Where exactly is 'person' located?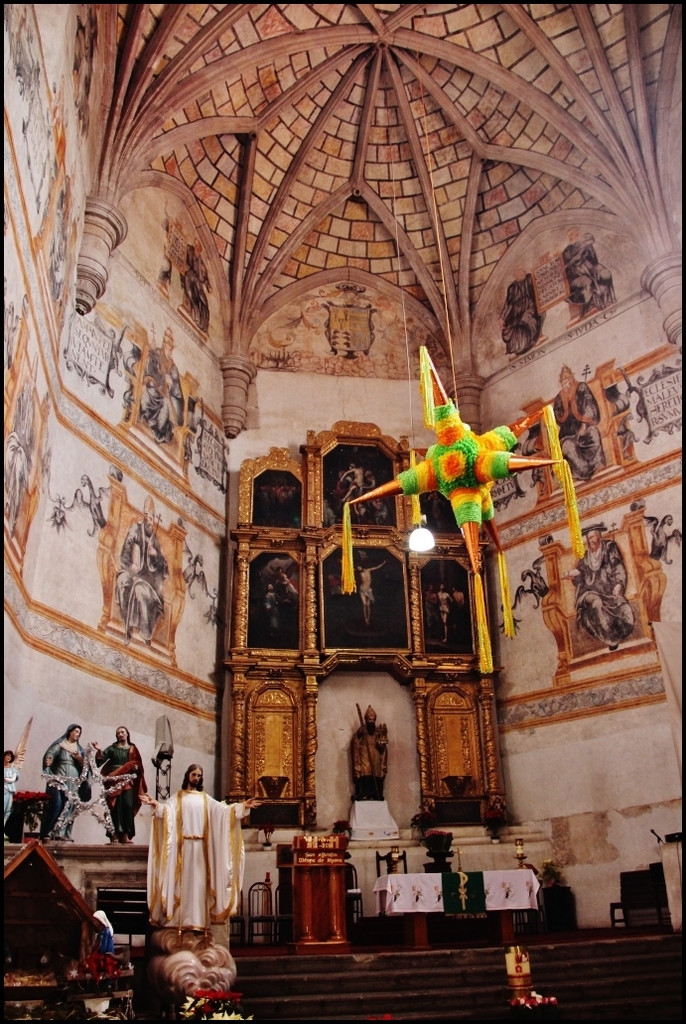
Its bounding box is bbox(350, 704, 391, 801).
